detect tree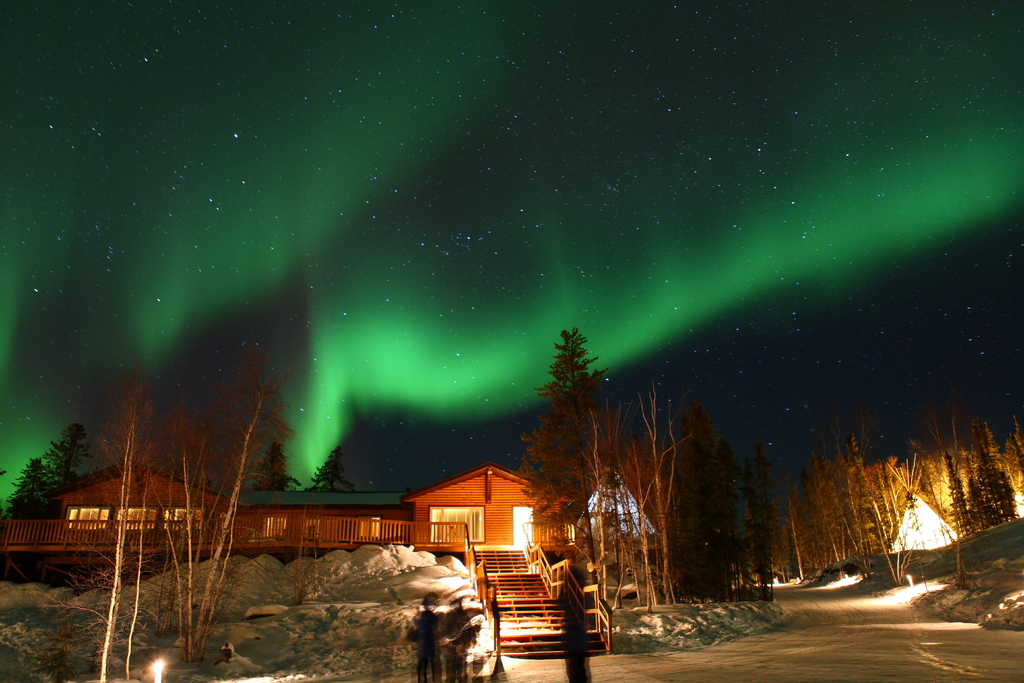
[left=717, top=425, right=1022, bottom=588]
